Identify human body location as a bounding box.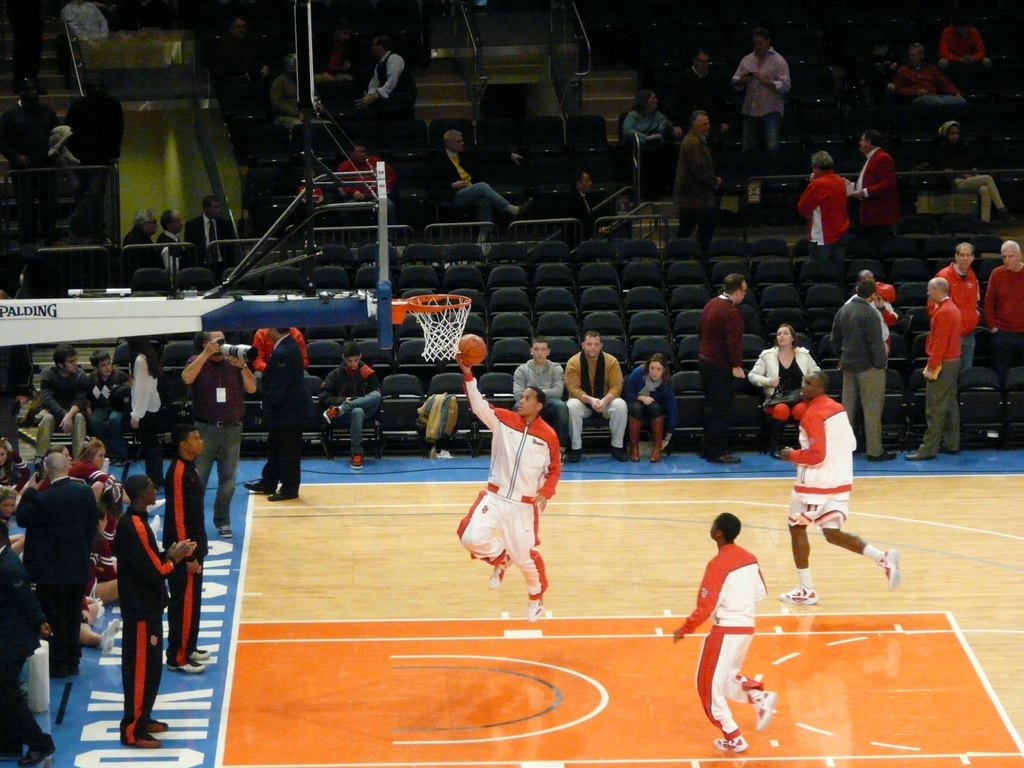
[932,119,1006,234].
